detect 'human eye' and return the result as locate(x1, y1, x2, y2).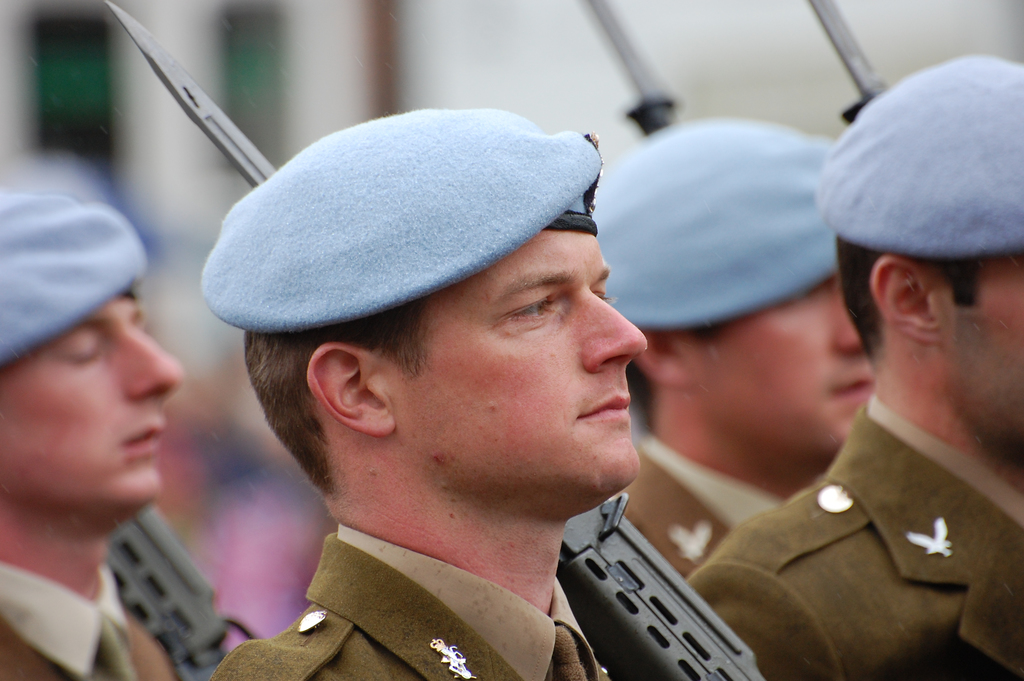
locate(593, 279, 609, 303).
